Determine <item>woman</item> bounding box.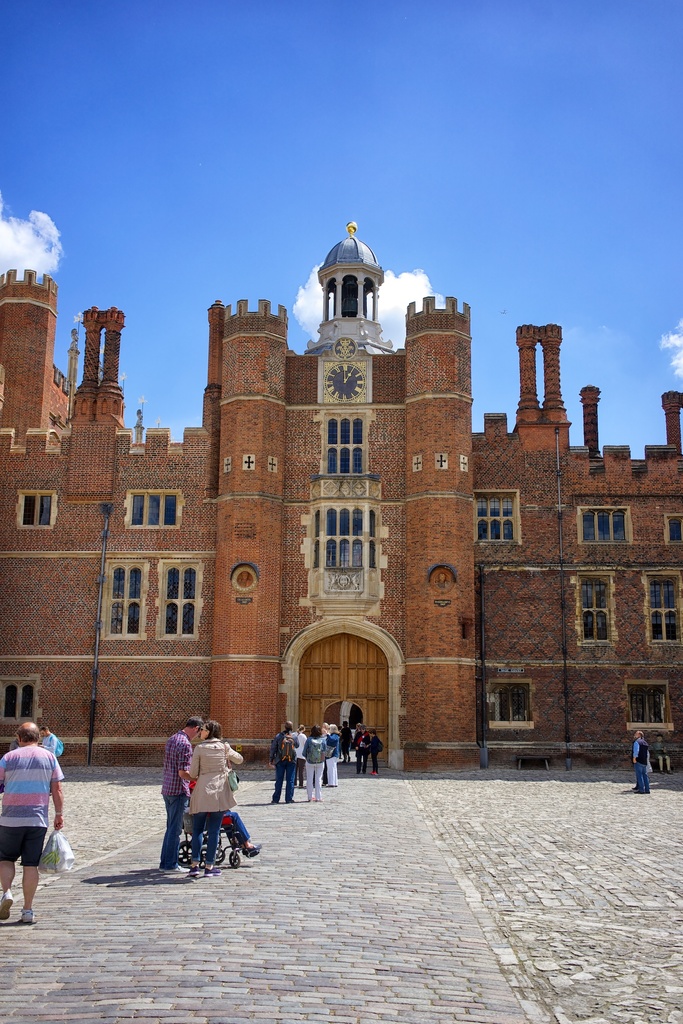
Determined: bbox(322, 726, 343, 788).
